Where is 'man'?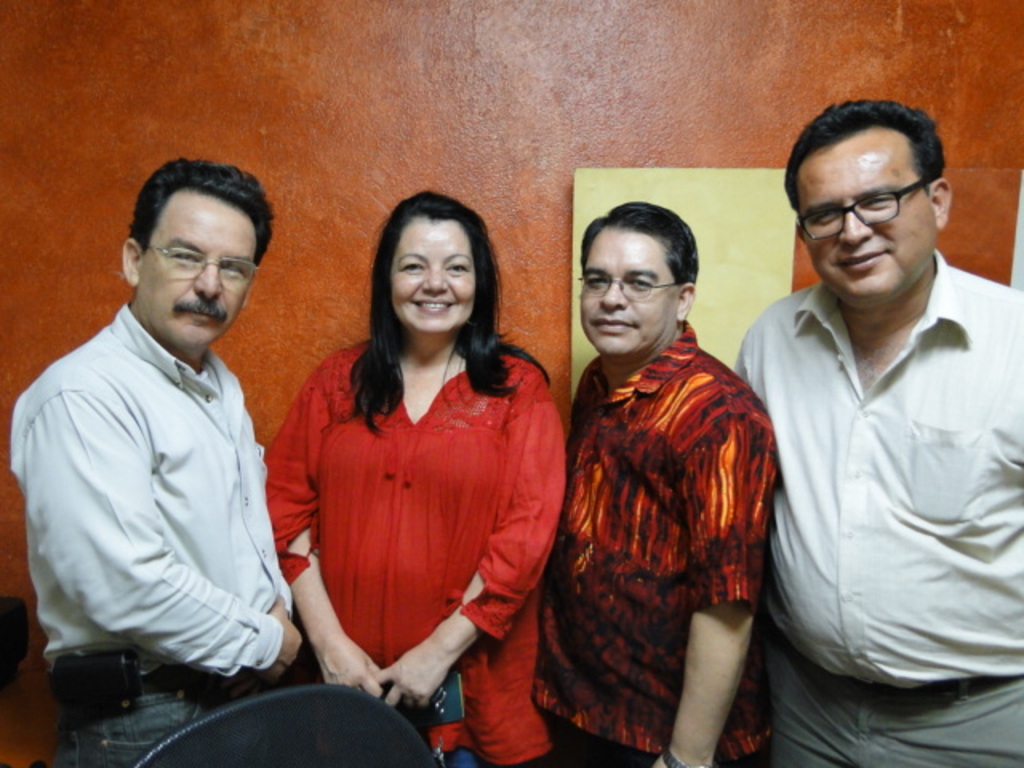
731,98,1022,766.
